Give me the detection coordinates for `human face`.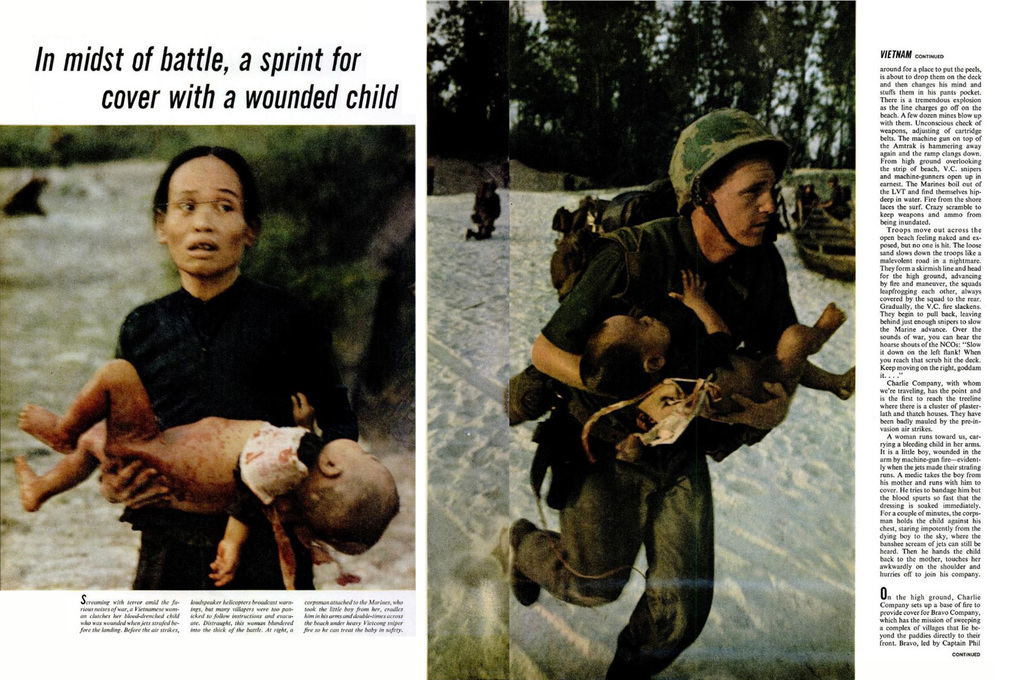
left=167, top=152, right=242, bottom=279.
